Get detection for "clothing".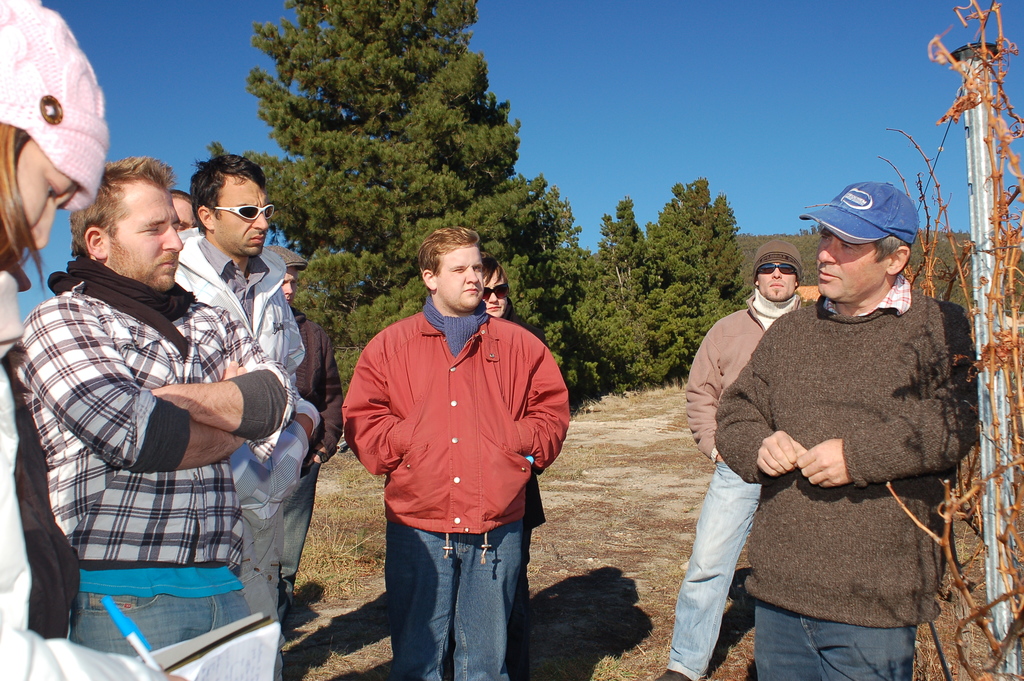
Detection: x1=657 y1=226 x2=807 y2=680.
